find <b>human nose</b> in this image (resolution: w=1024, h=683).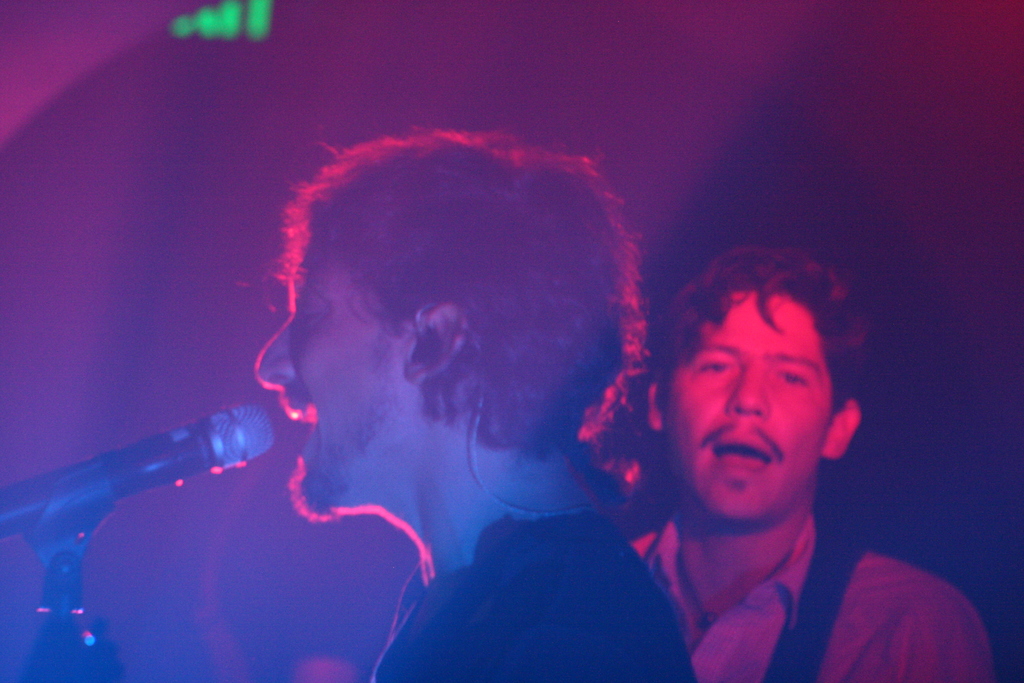
(left=255, top=319, right=295, bottom=388).
